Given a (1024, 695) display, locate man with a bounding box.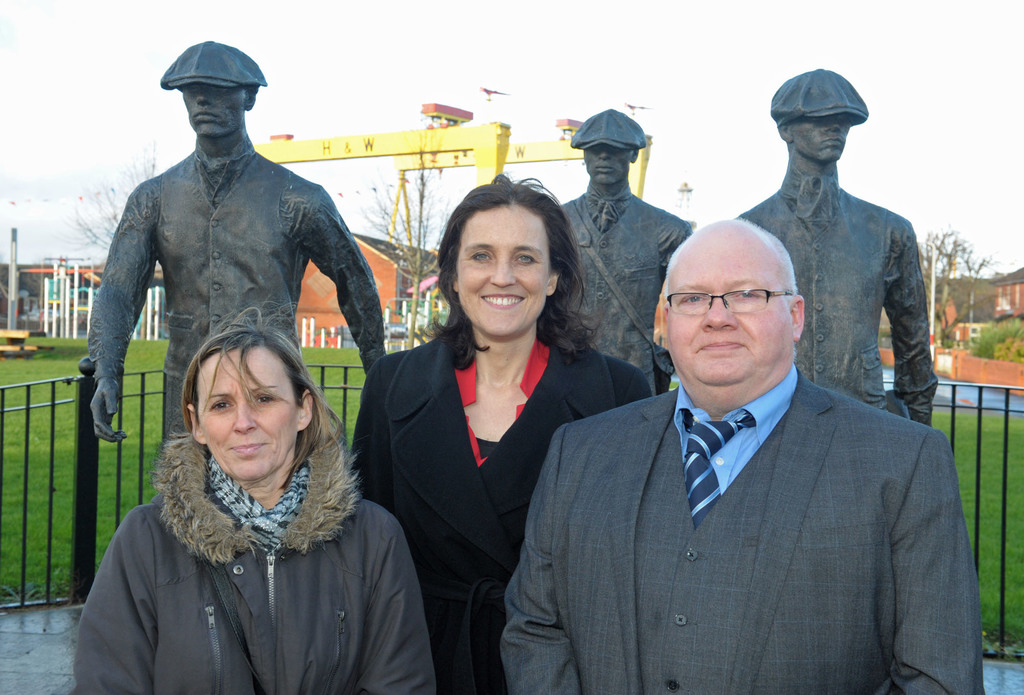
Located: bbox(86, 39, 388, 449).
